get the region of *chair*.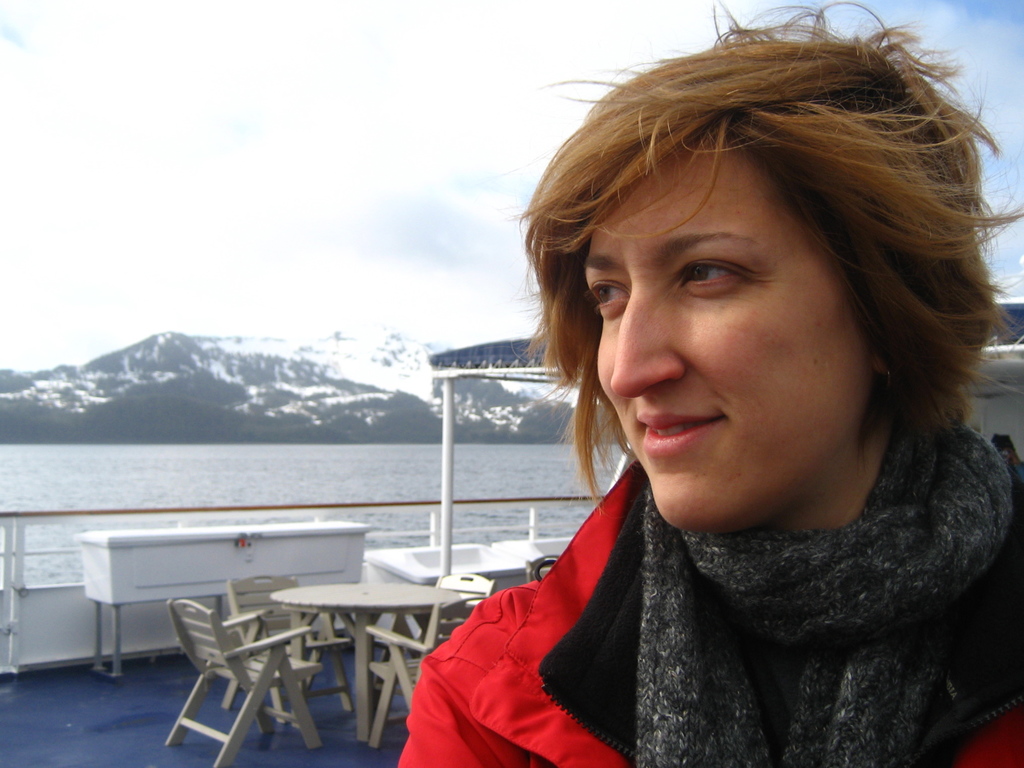
x1=361 y1=592 x2=484 y2=749.
